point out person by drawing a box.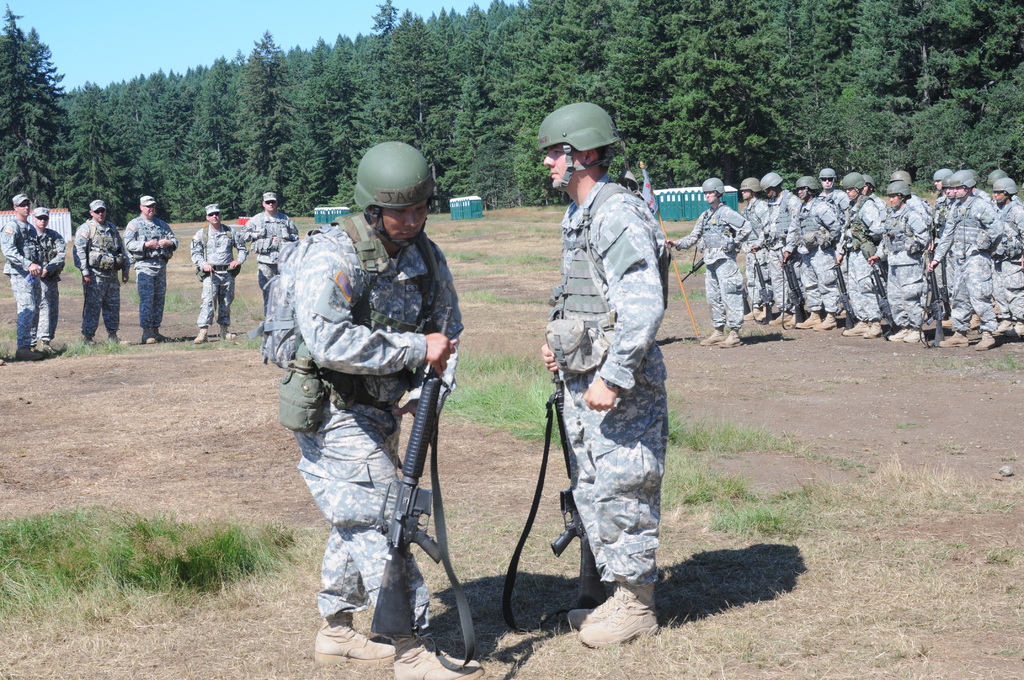
[27,207,72,334].
